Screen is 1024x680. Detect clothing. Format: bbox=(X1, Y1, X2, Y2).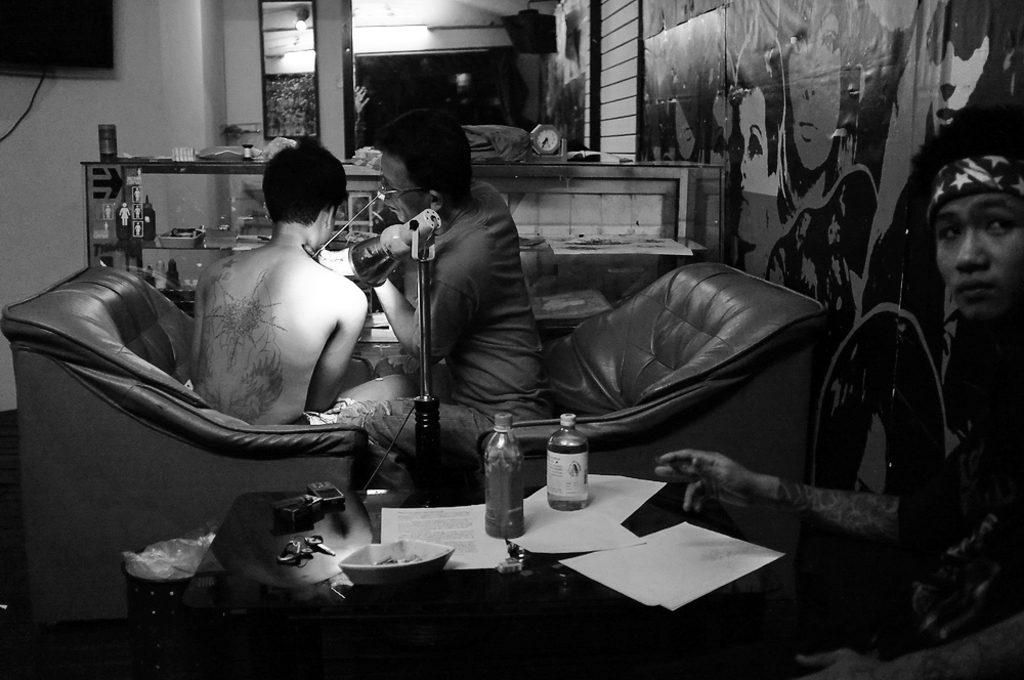
bbox=(339, 177, 547, 501).
